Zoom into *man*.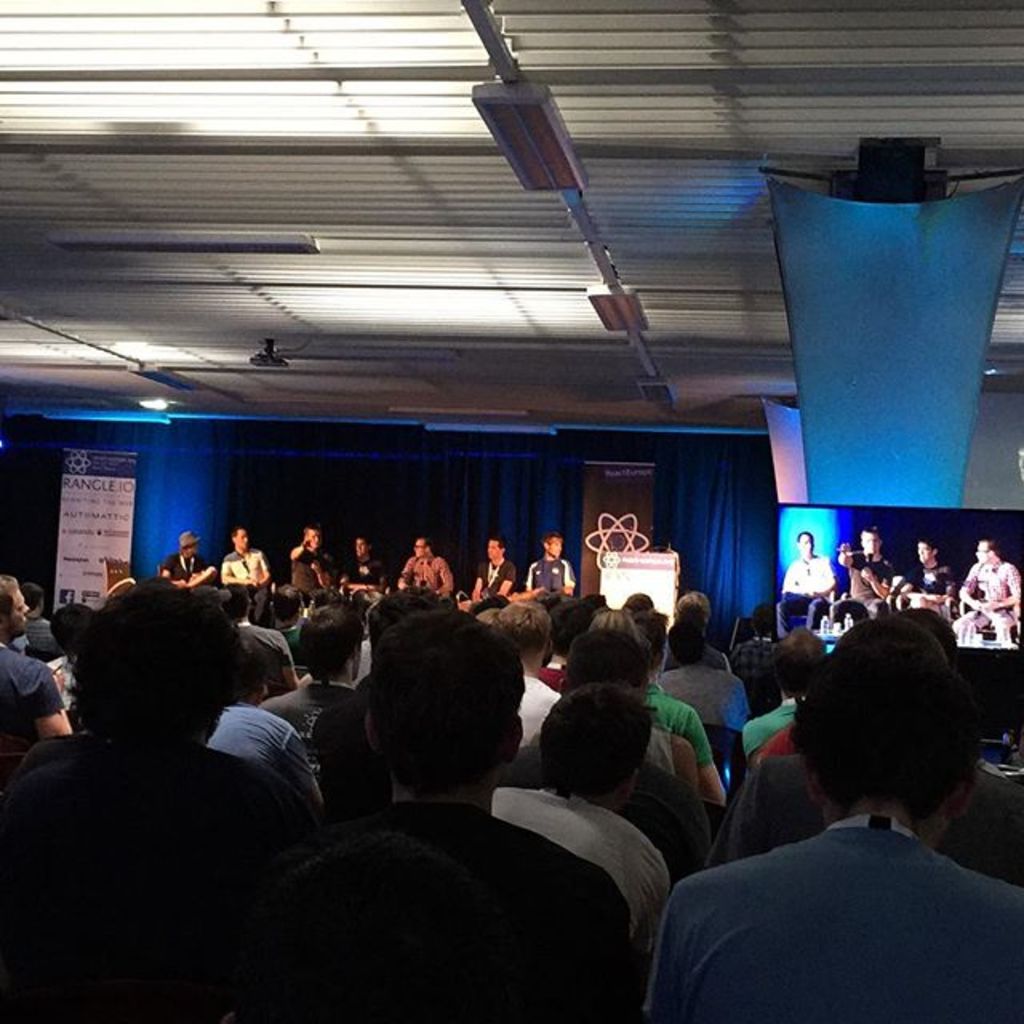
Zoom target: 282,605,651,1022.
